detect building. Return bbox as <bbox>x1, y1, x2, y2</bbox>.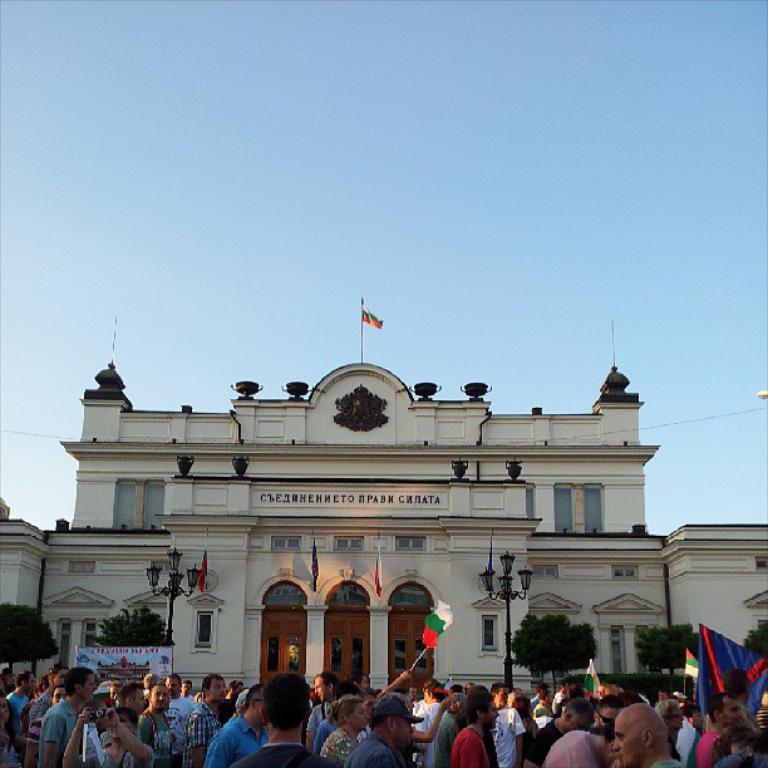
<bbox>0, 300, 767, 693</bbox>.
